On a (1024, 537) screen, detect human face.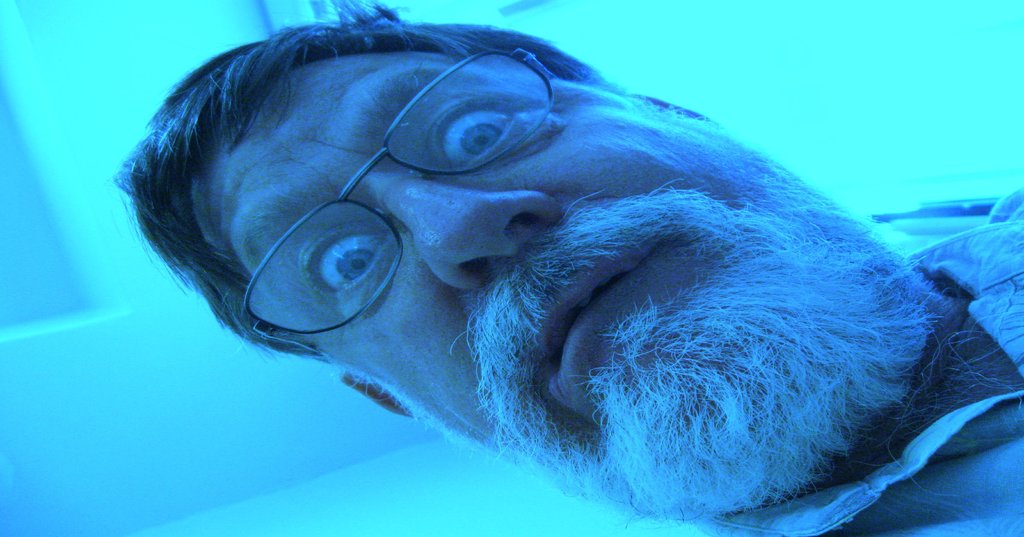
194, 45, 900, 520.
